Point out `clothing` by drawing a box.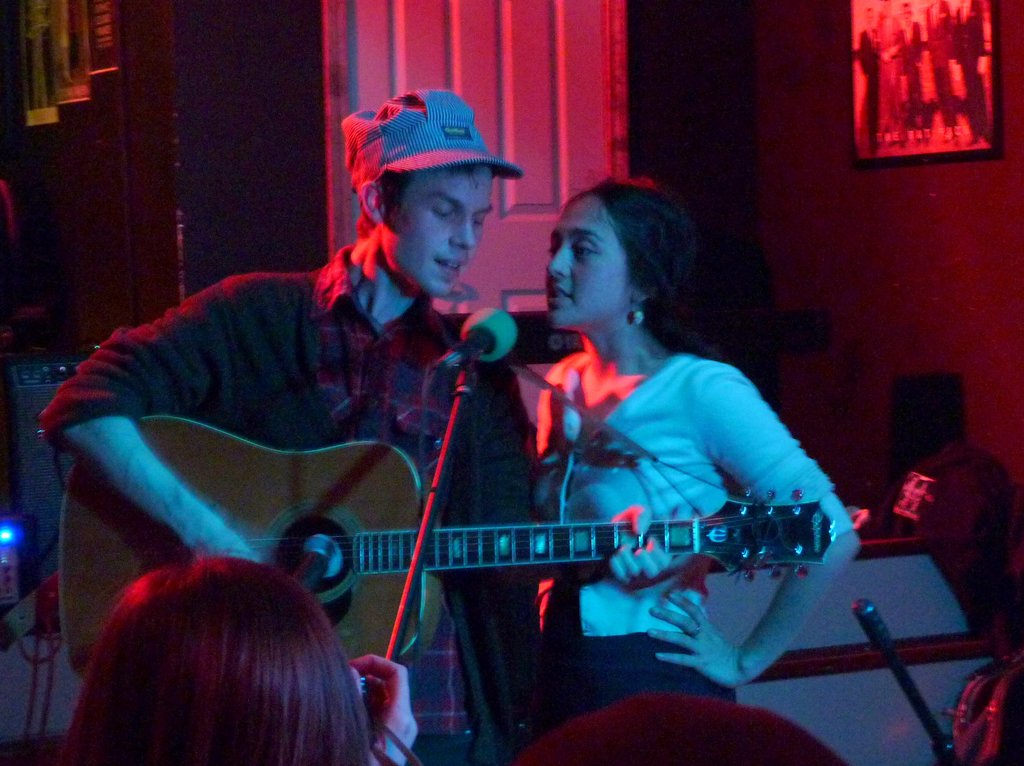
(x1=927, y1=0, x2=961, y2=126).
